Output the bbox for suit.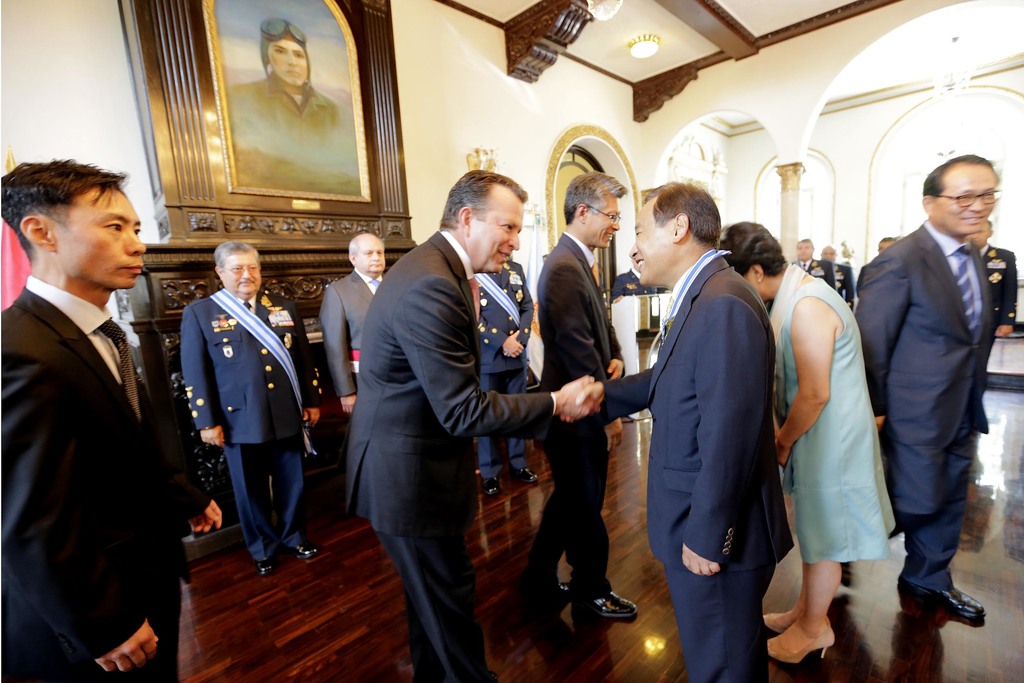
632,166,795,660.
